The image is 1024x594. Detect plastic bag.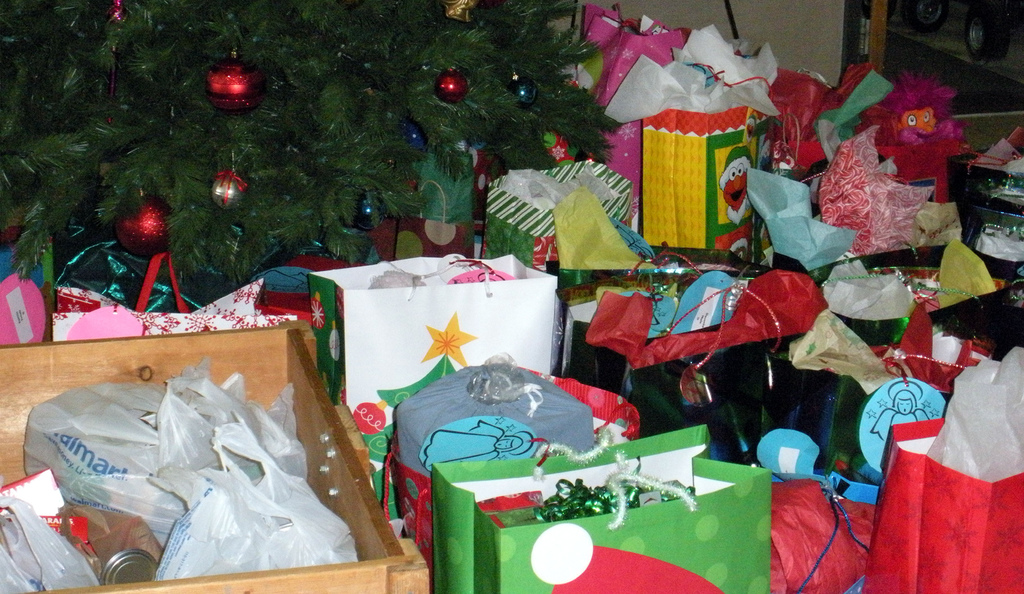
Detection: 0 496 97 593.
